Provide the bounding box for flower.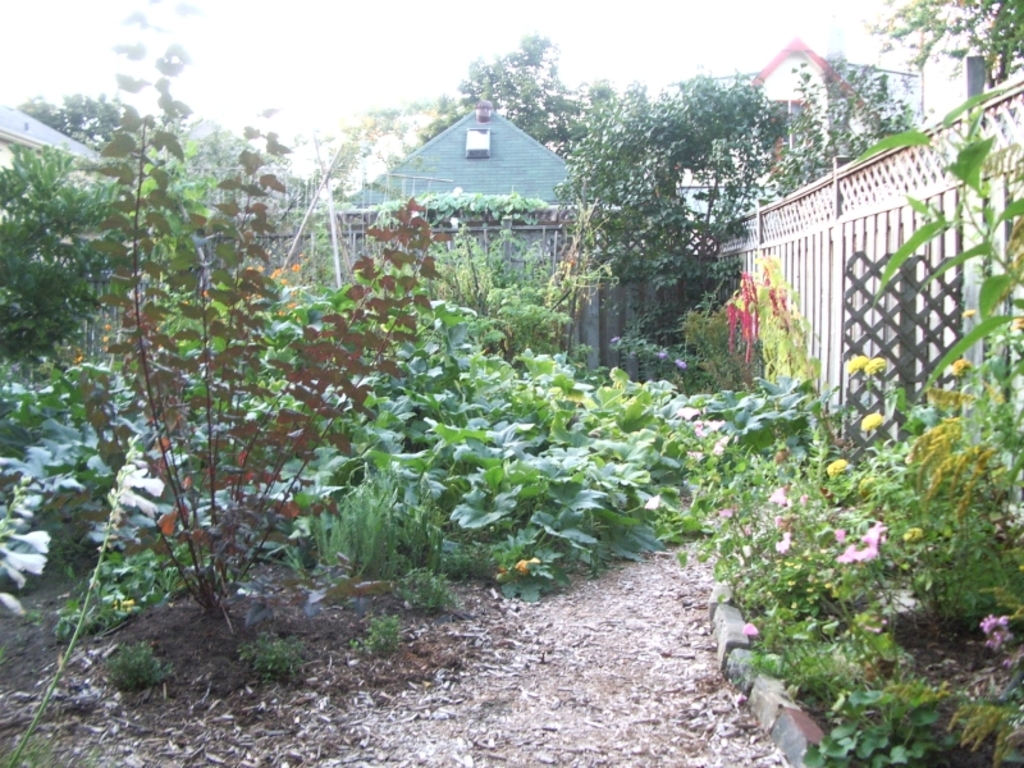
<region>864, 357, 884, 375</region>.
